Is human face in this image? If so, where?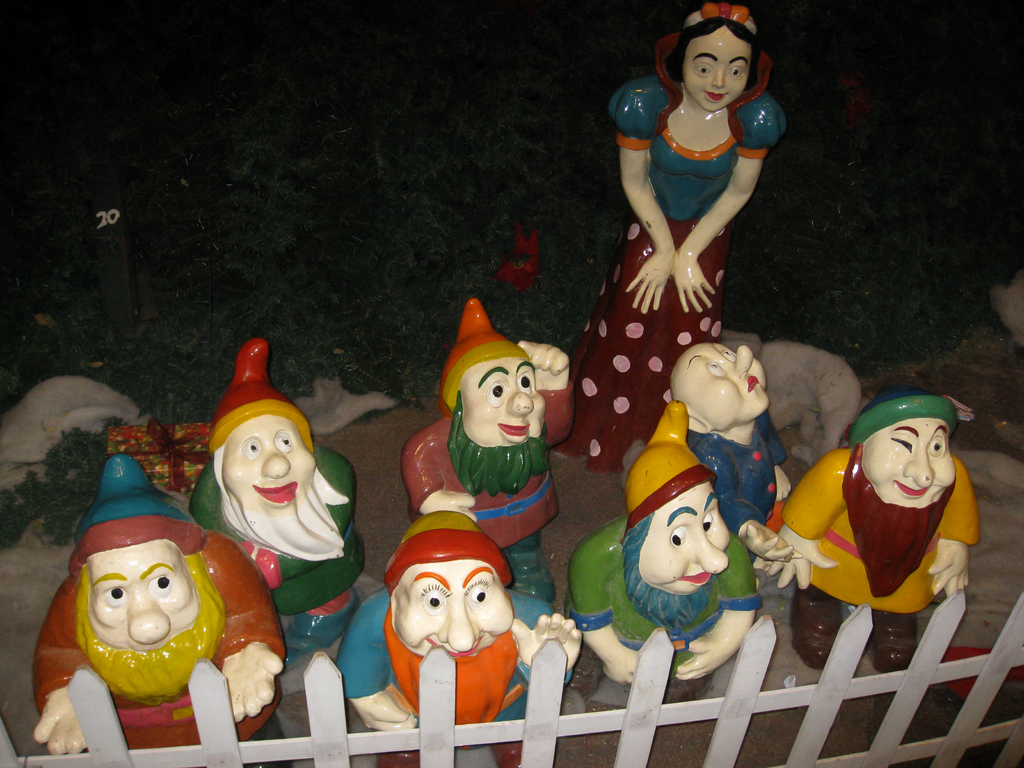
Yes, at [x1=682, y1=35, x2=756, y2=113].
